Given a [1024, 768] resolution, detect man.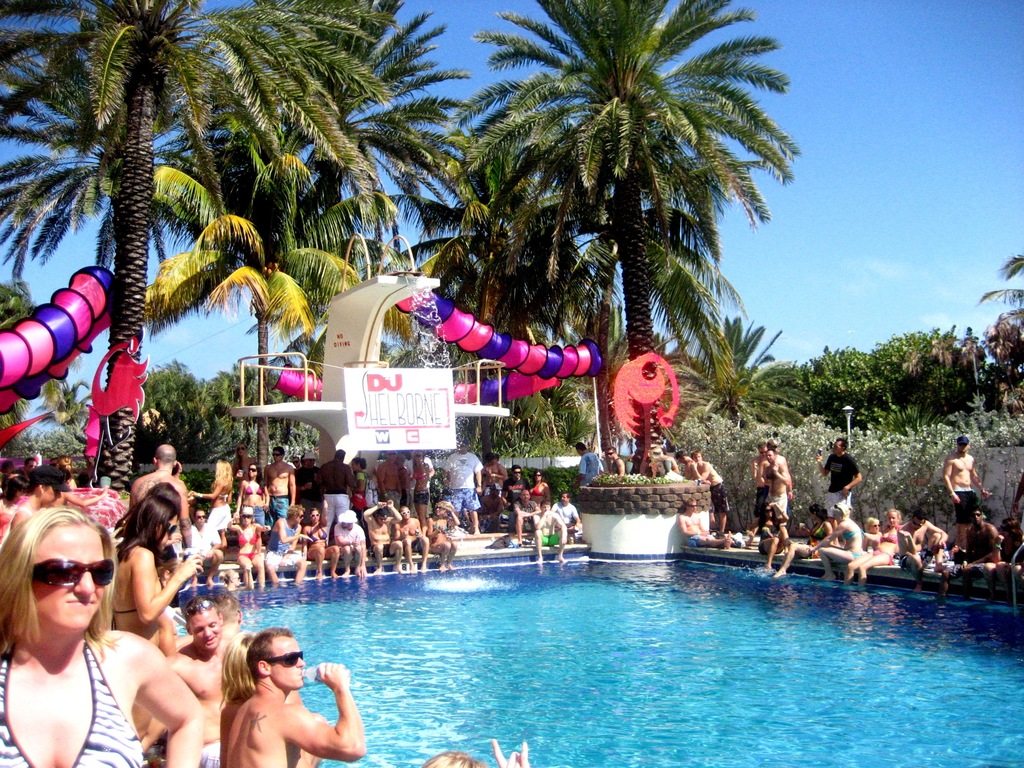
486, 454, 506, 484.
